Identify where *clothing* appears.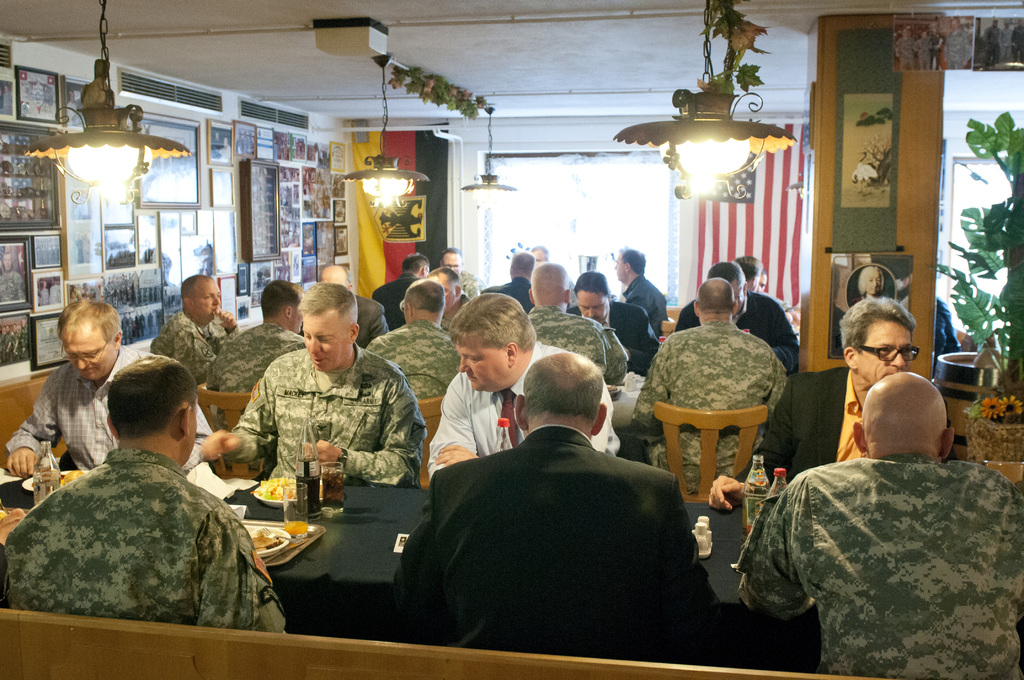
Appears at (left=428, top=337, right=617, bottom=480).
